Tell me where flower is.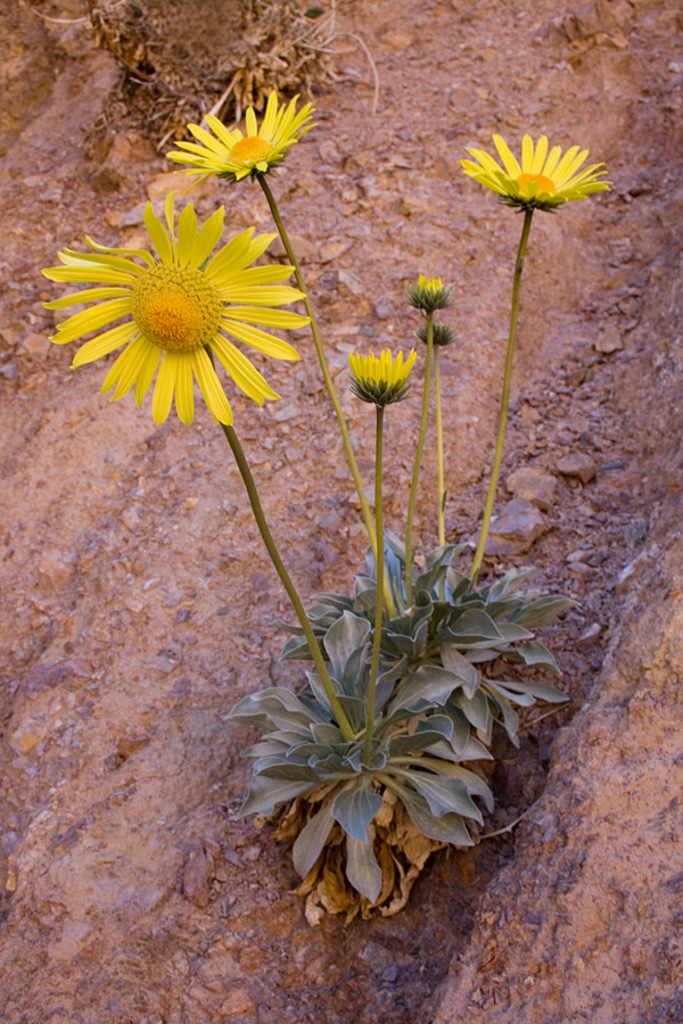
flower is at bbox(463, 131, 619, 223).
